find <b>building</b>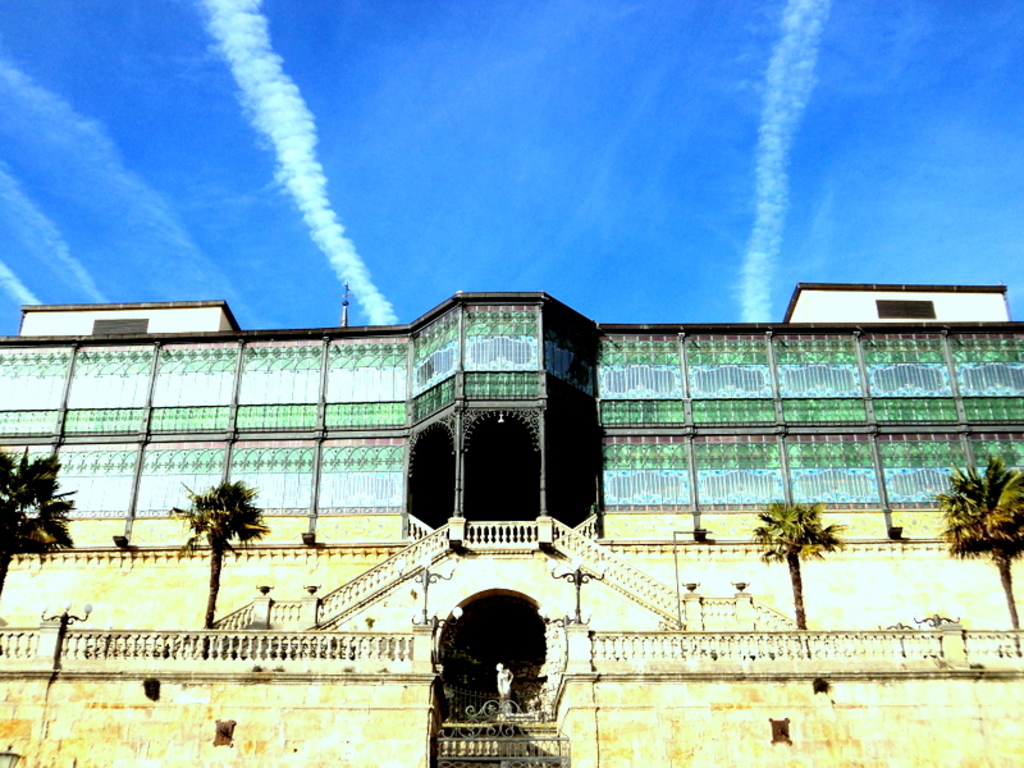
bbox=(0, 284, 1023, 767)
